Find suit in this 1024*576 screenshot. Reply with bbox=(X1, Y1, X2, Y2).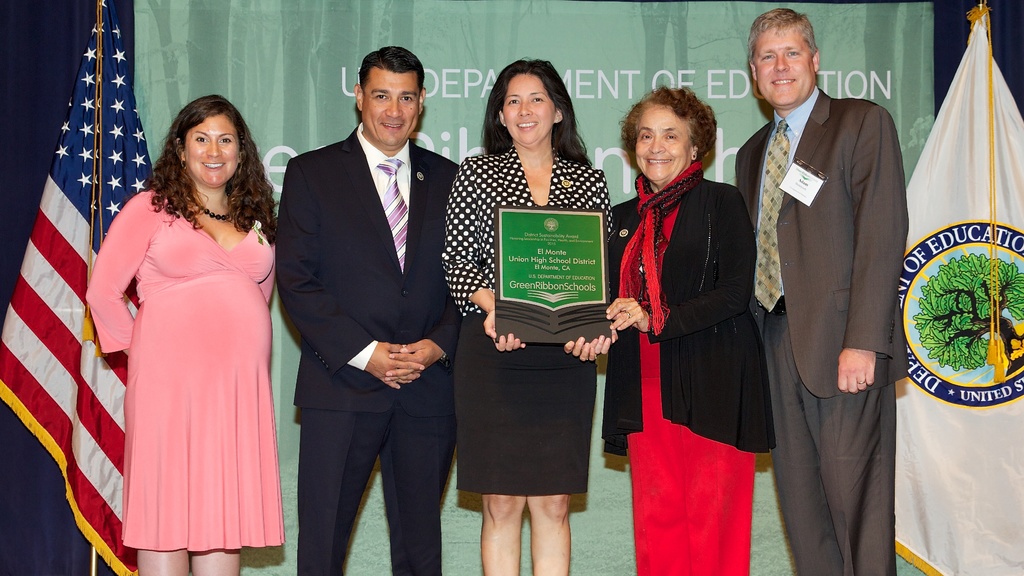
bbox=(748, 11, 918, 575).
